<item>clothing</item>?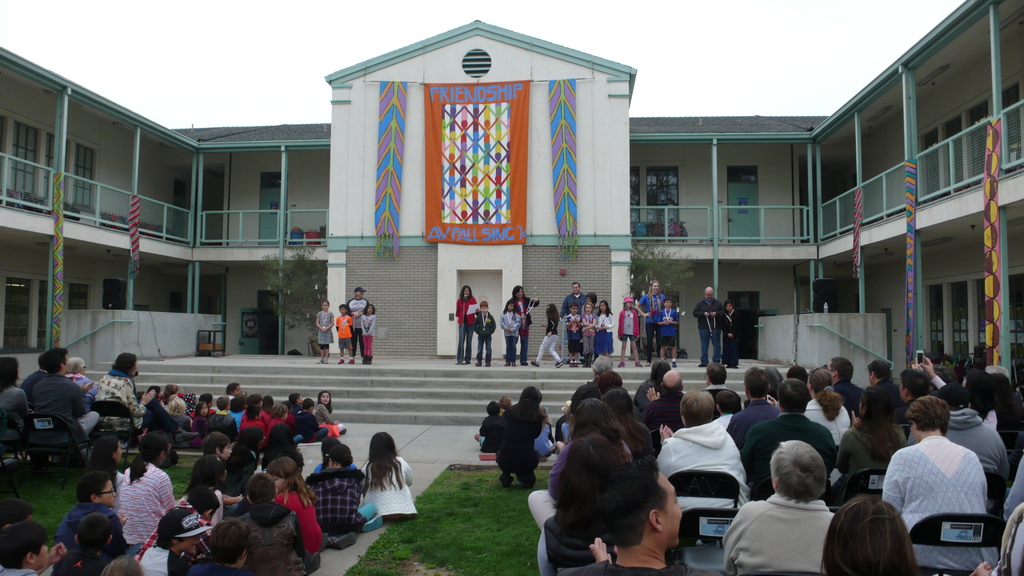
bbox=(245, 418, 264, 428)
